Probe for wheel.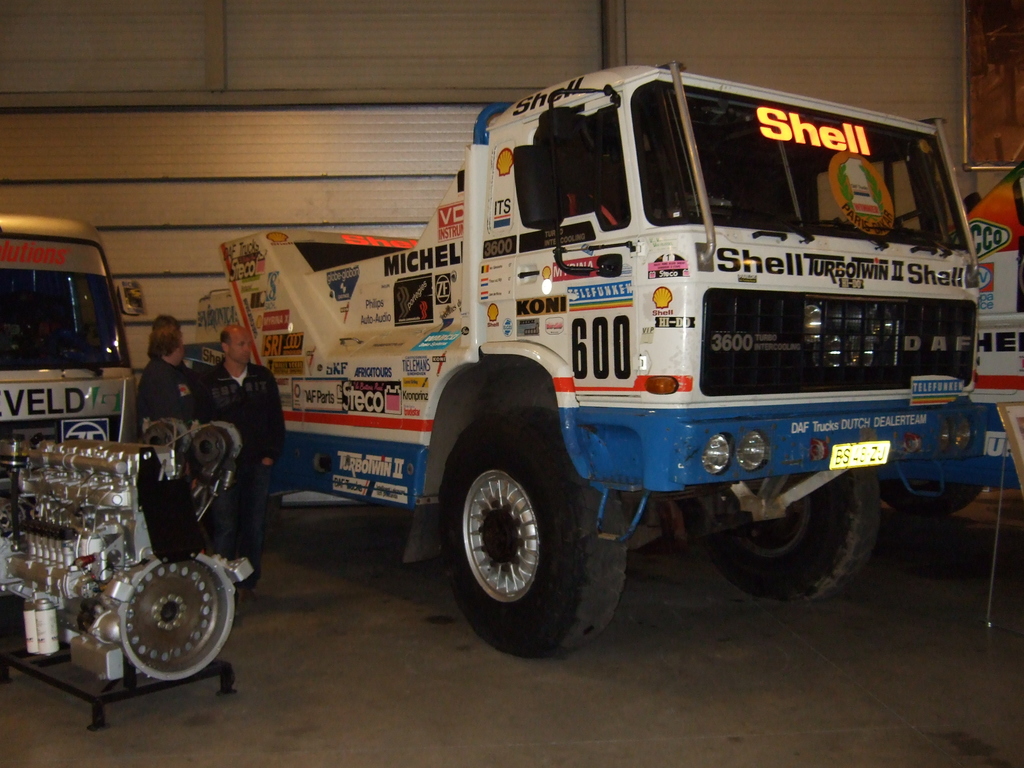
Probe result: [871, 458, 986, 512].
